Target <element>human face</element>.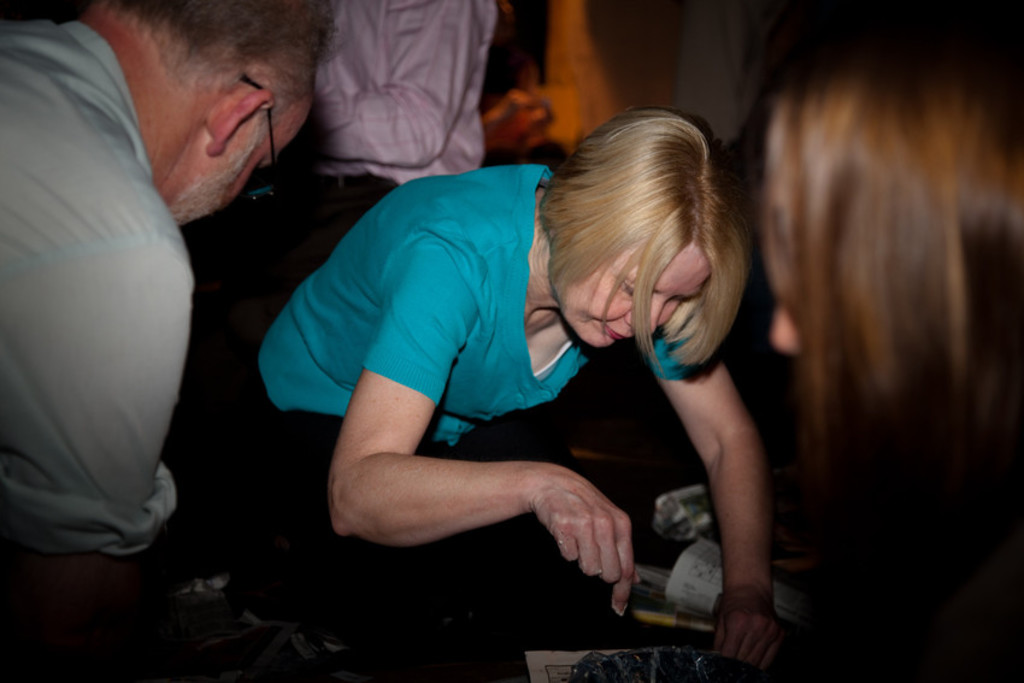
Target region: [554, 230, 714, 347].
